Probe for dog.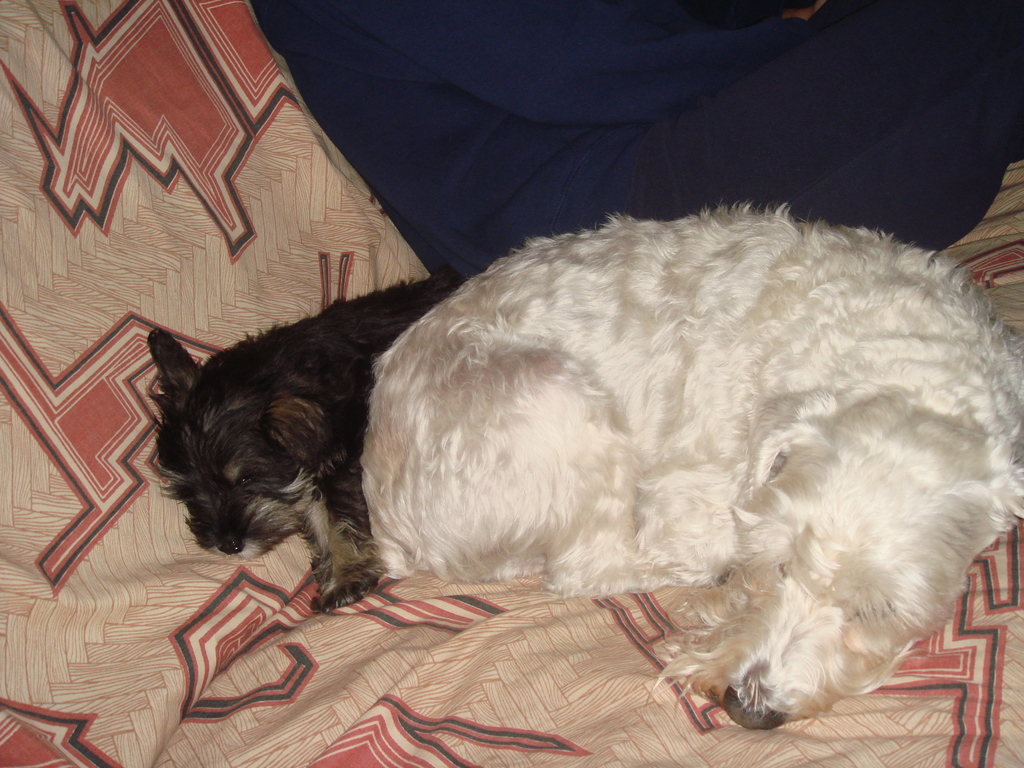
Probe result: crop(143, 264, 468, 615).
